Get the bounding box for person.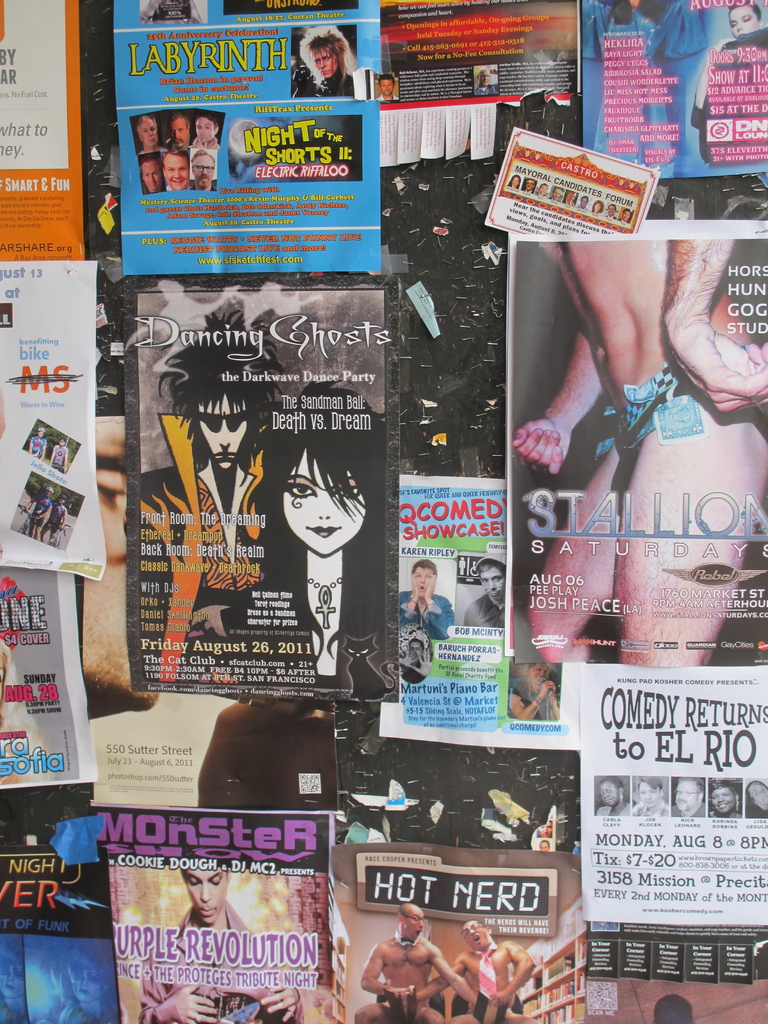
pyautogui.locateOnScreen(502, 233, 767, 671).
